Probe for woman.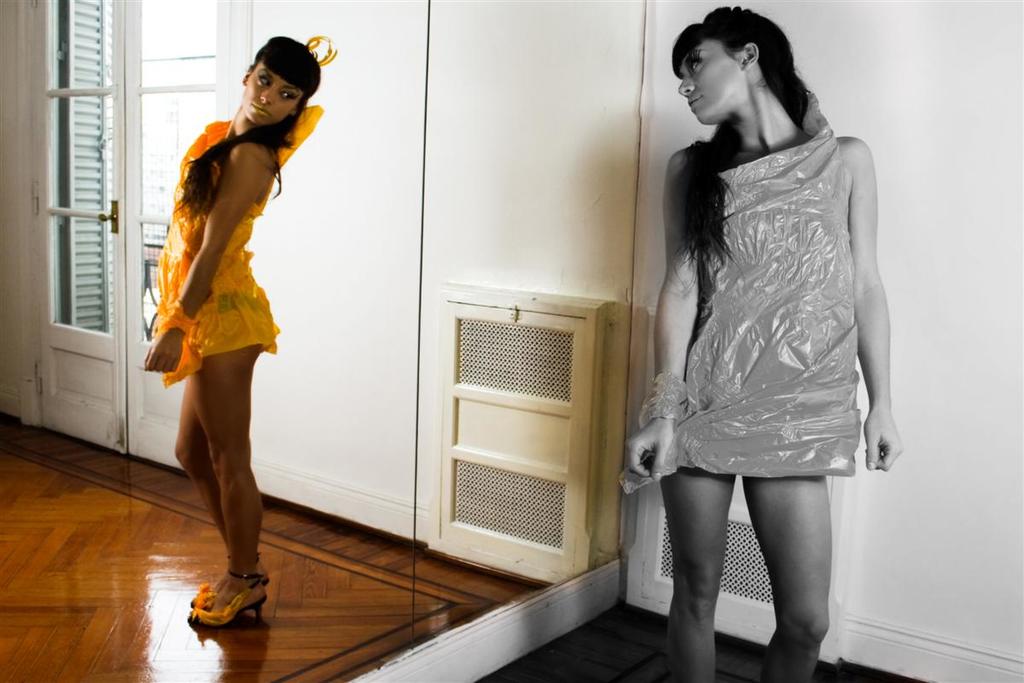
Probe result: pyautogui.locateOnScreen(131, 16, 346, 639).
